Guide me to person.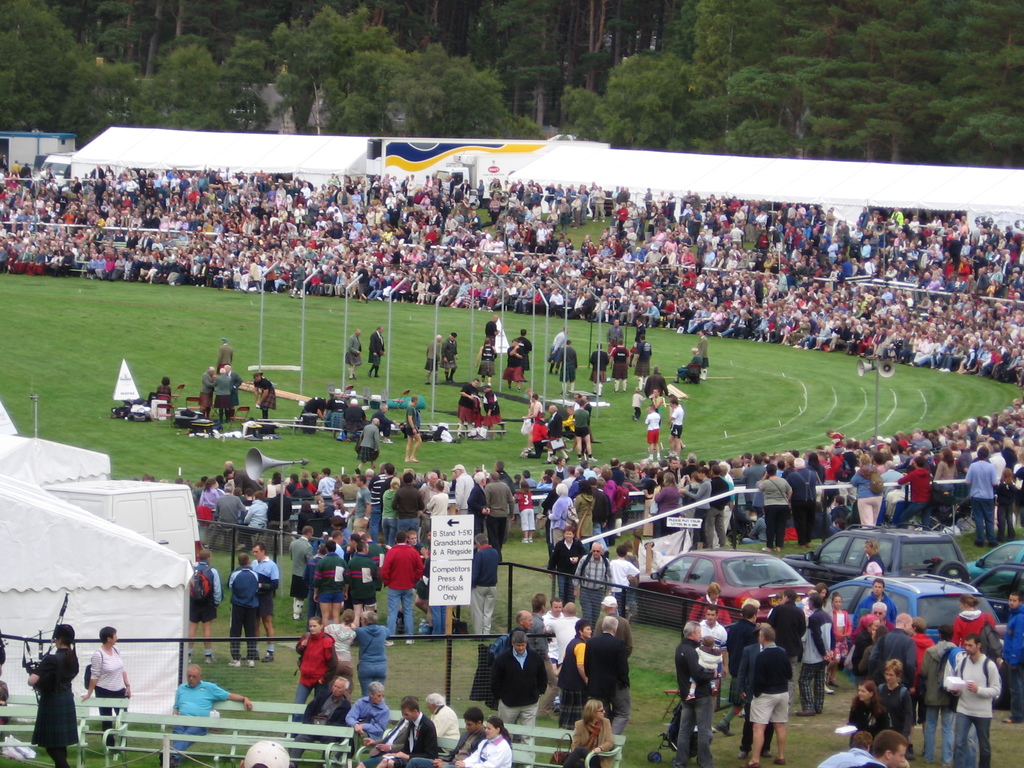
Guidance: box=[825, 590, 852, 687].
